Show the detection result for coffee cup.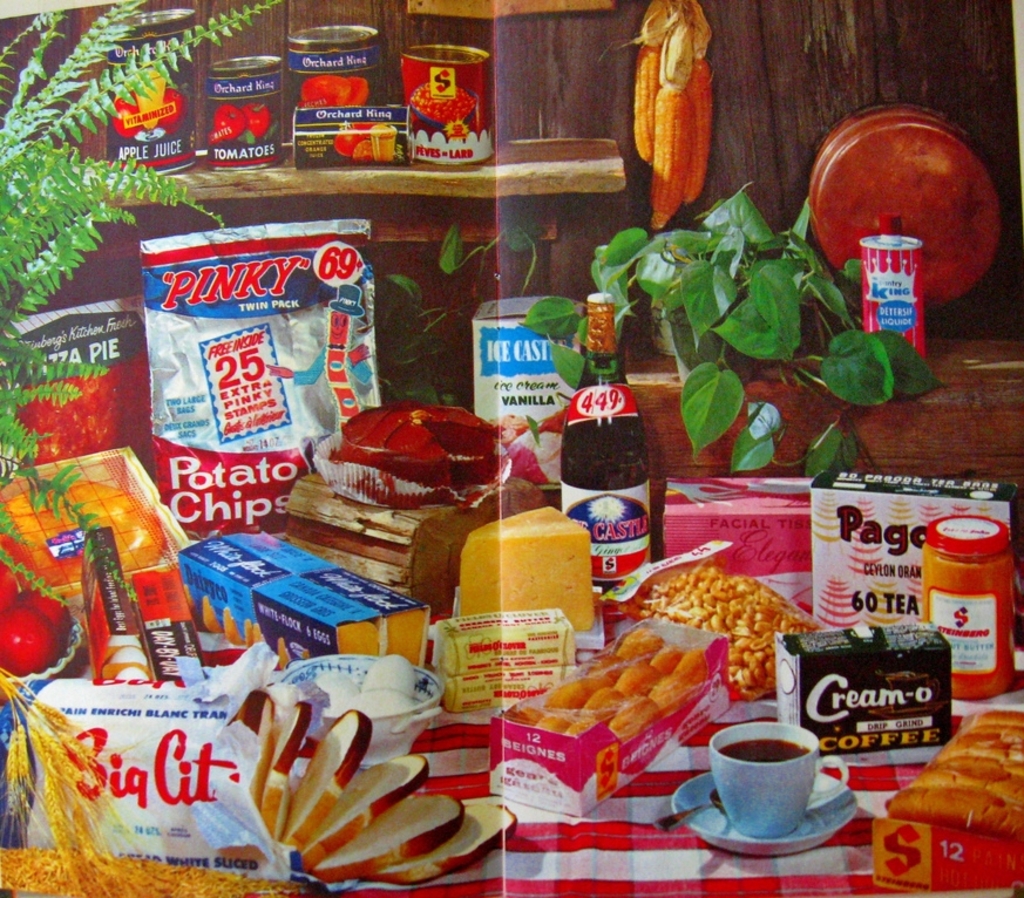
bbox(707, 721, 852, 839).
